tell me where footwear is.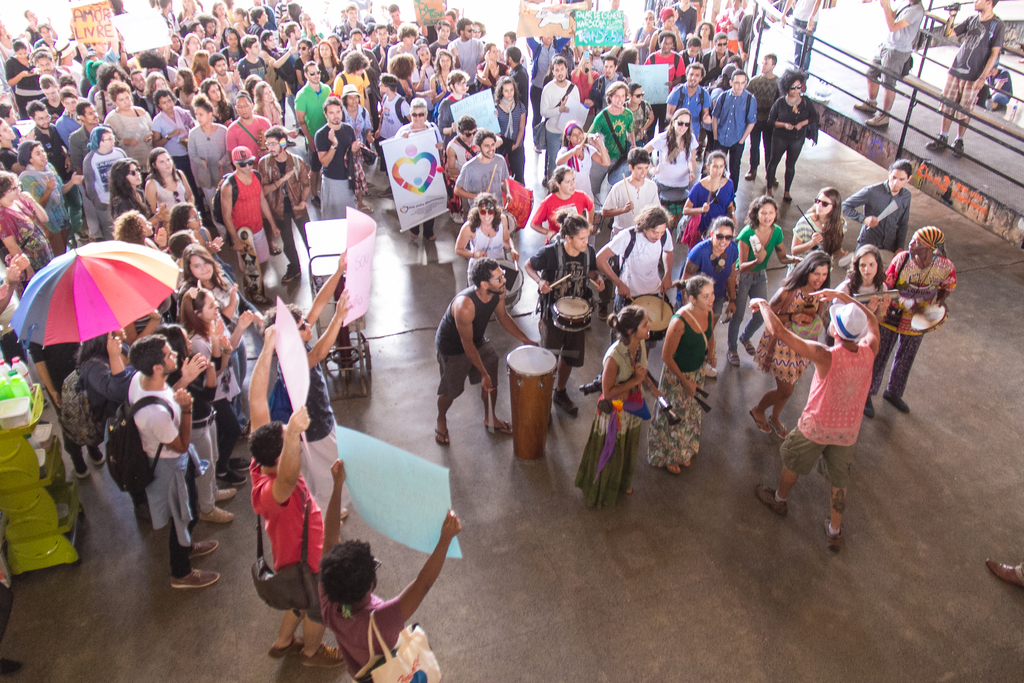
footwear is at {"left": 217, "top": 490, "right": 239, "bottom": 502}.
